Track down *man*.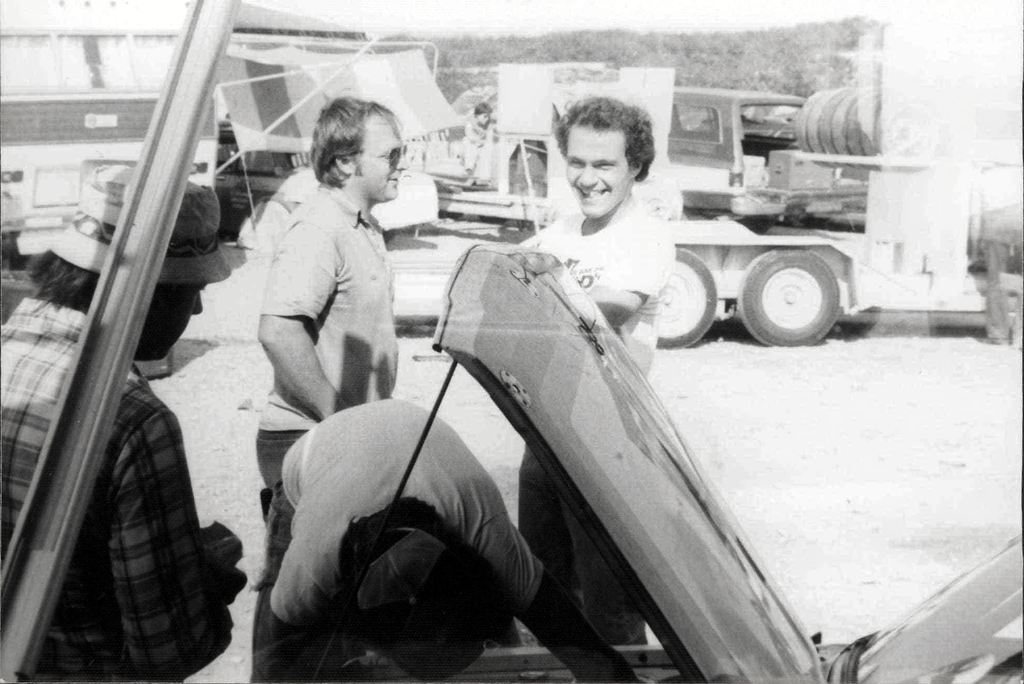
Tracked to left=0, top=152, right=245, bottom=683.
